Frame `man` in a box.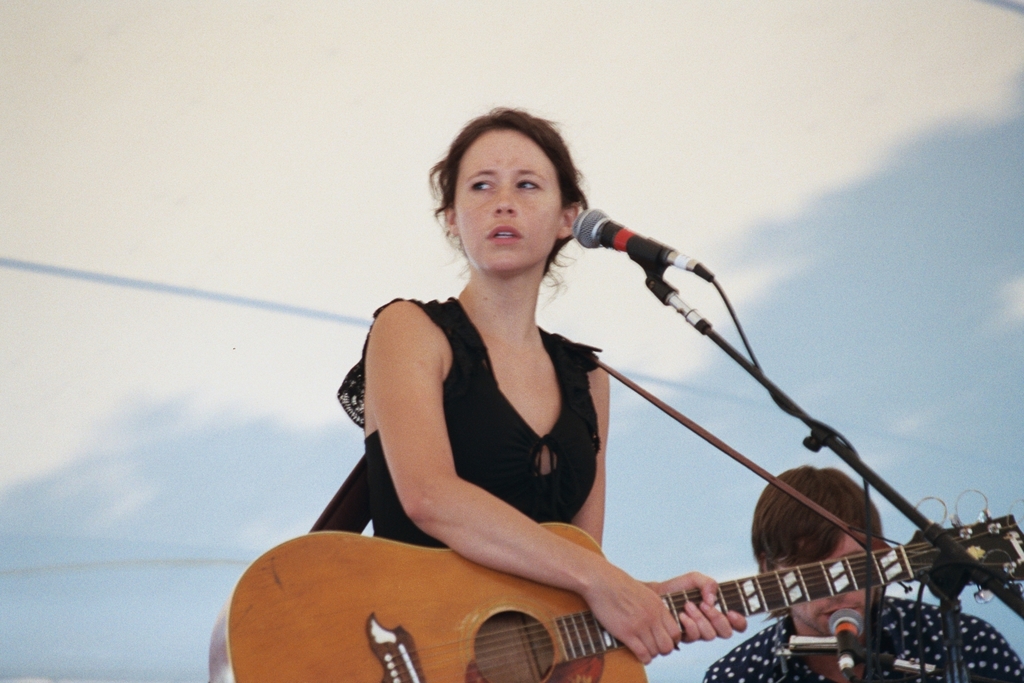
695, 459, 1023, 682.
